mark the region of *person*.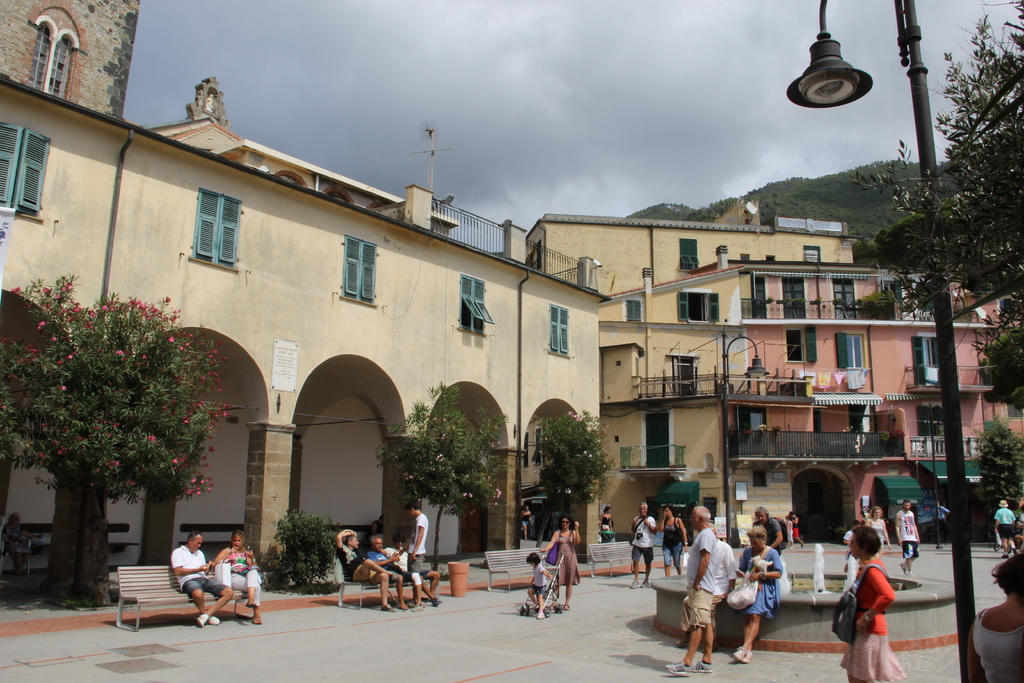
Region: <box>971,546,1023,682</box>.
